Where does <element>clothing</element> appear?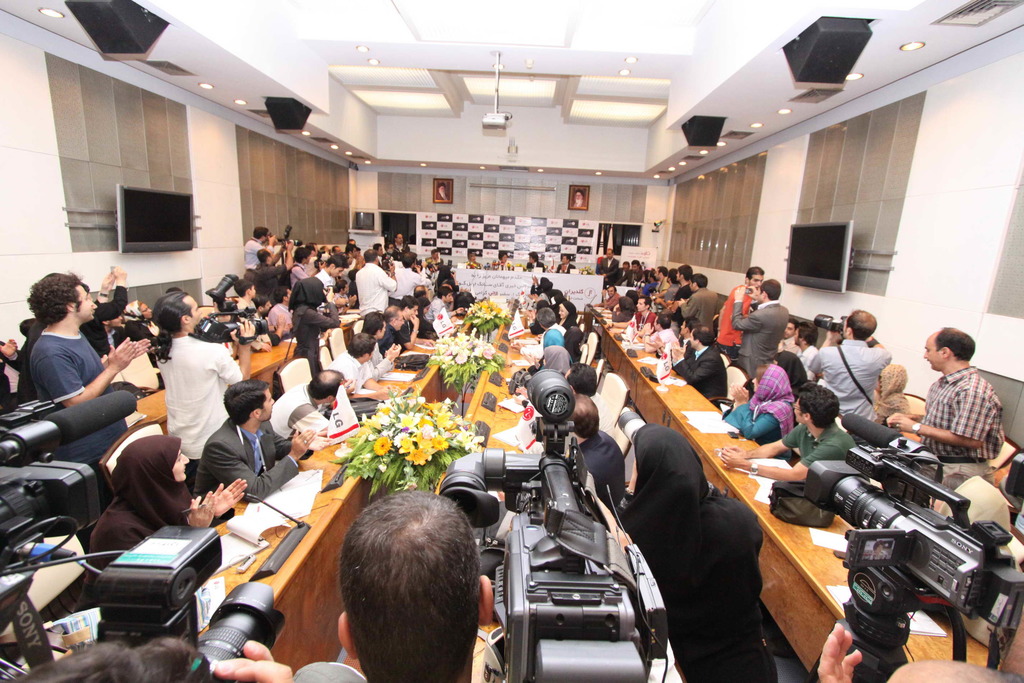
Appears at bbox=(370, 343, 393, 382).
